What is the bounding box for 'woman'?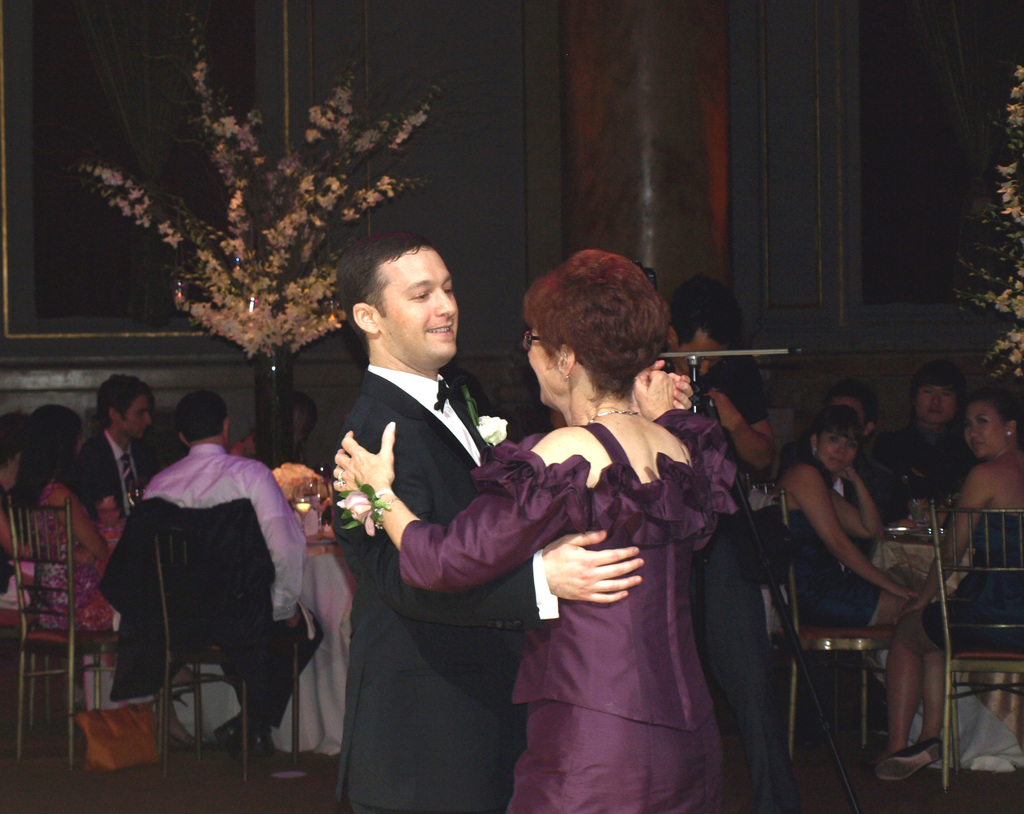
(x1=10, y1=403, x2=205, y2=746).
